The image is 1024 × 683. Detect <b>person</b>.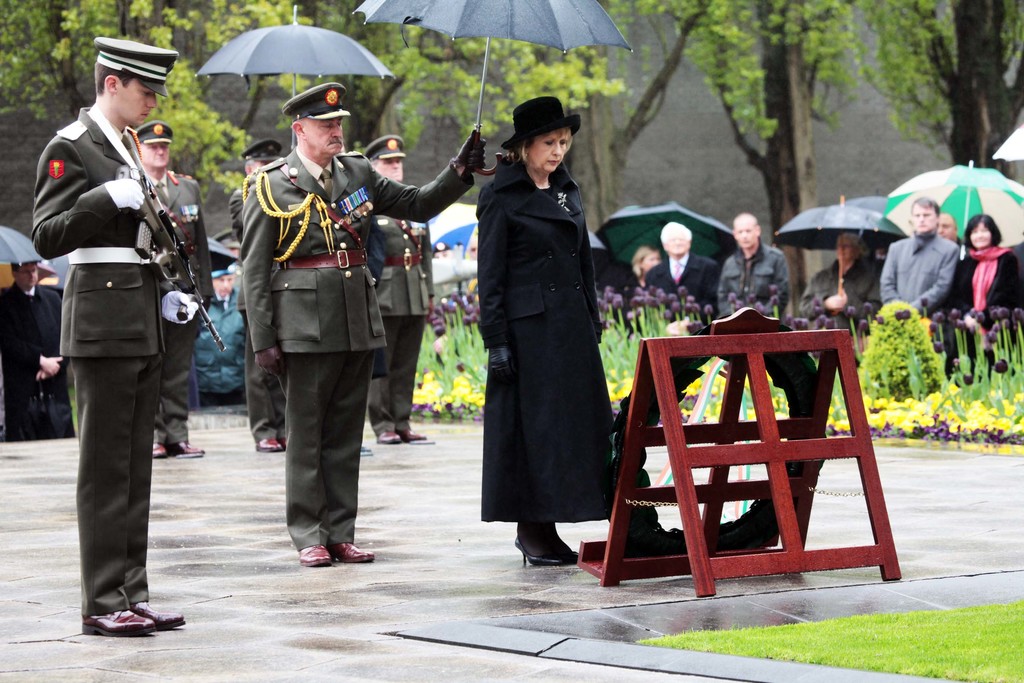
Detection: x1=129 y1=122 x2=221 y2=459.
